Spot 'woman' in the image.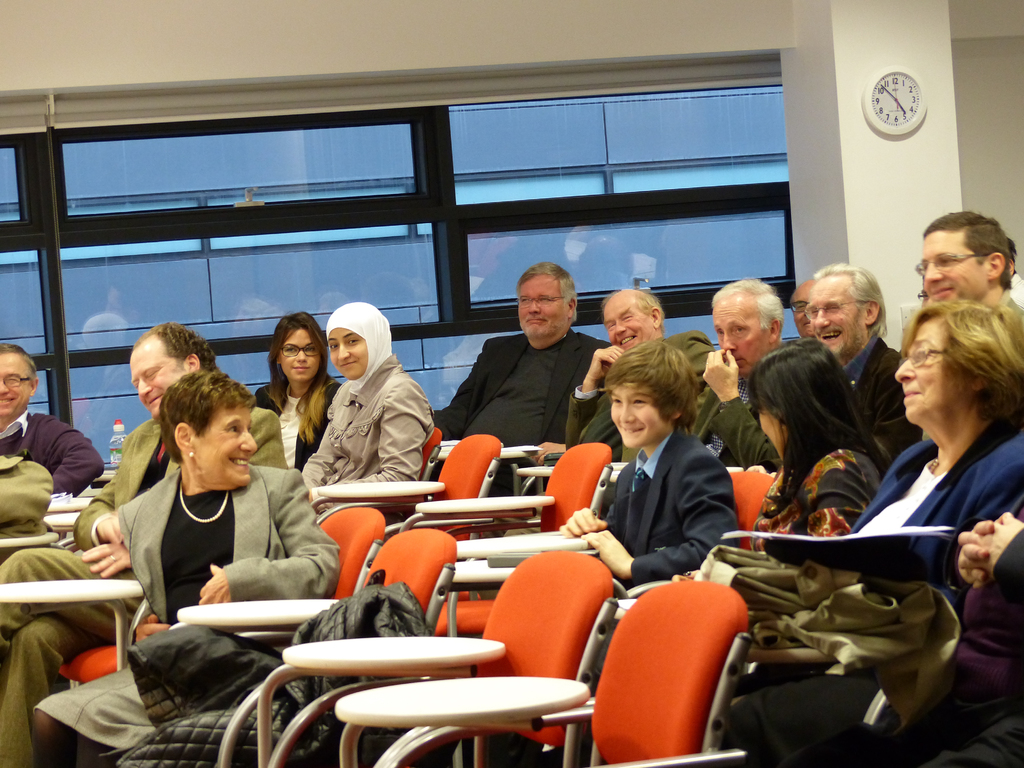
'woman' found at box(291, 313, 444, 488).
